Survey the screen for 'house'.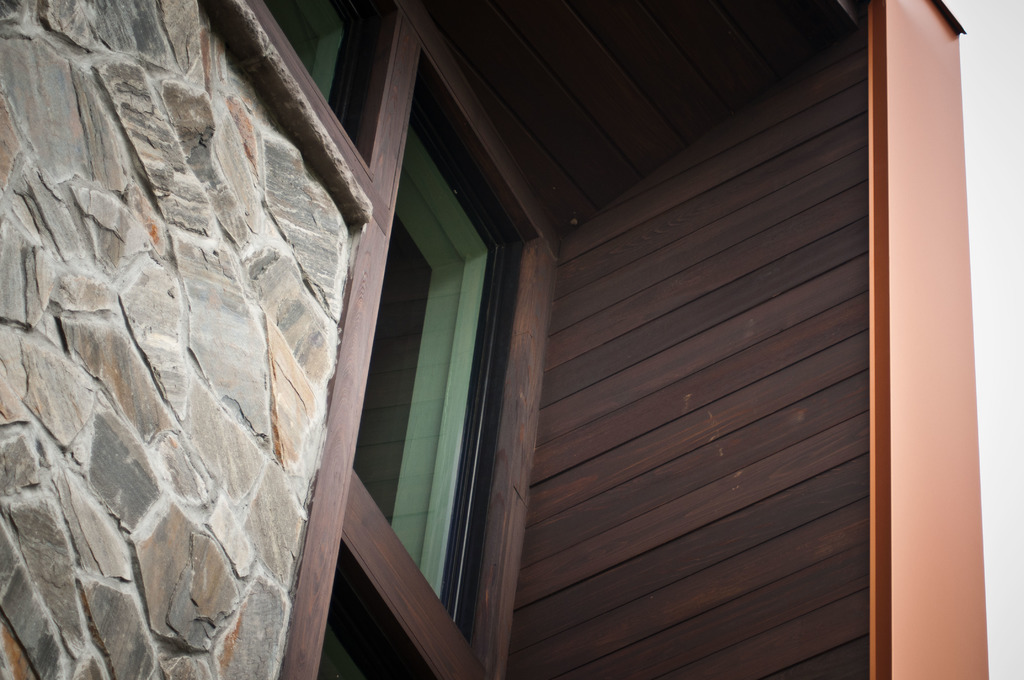
Survey found: BBox(0, 0, 998, 679).
